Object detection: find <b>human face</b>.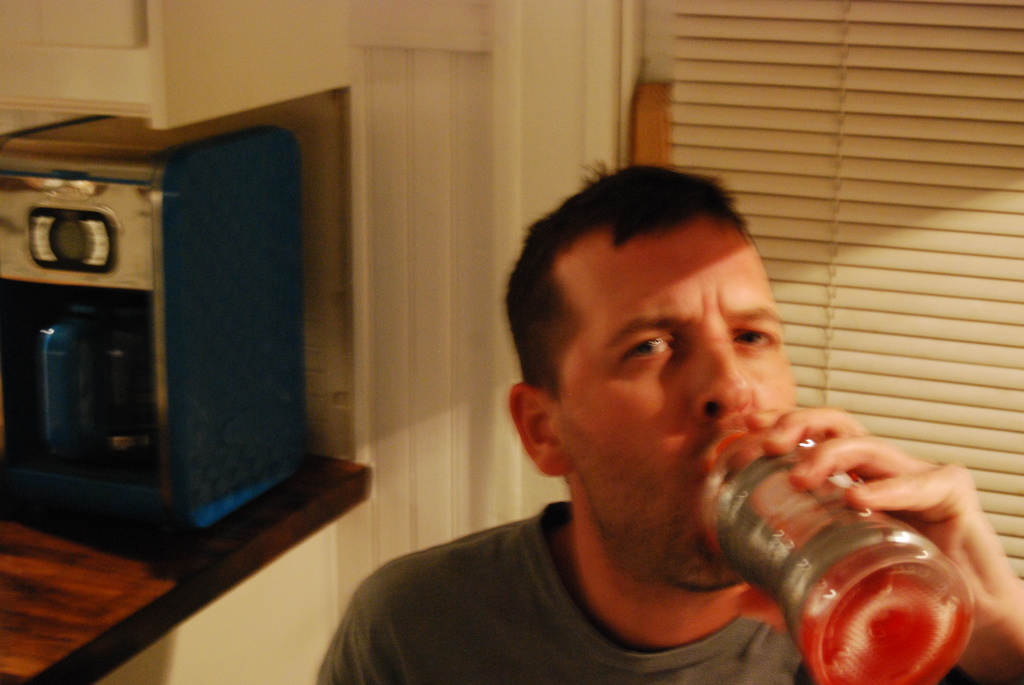
Rect(551, 229, 796, 583).
